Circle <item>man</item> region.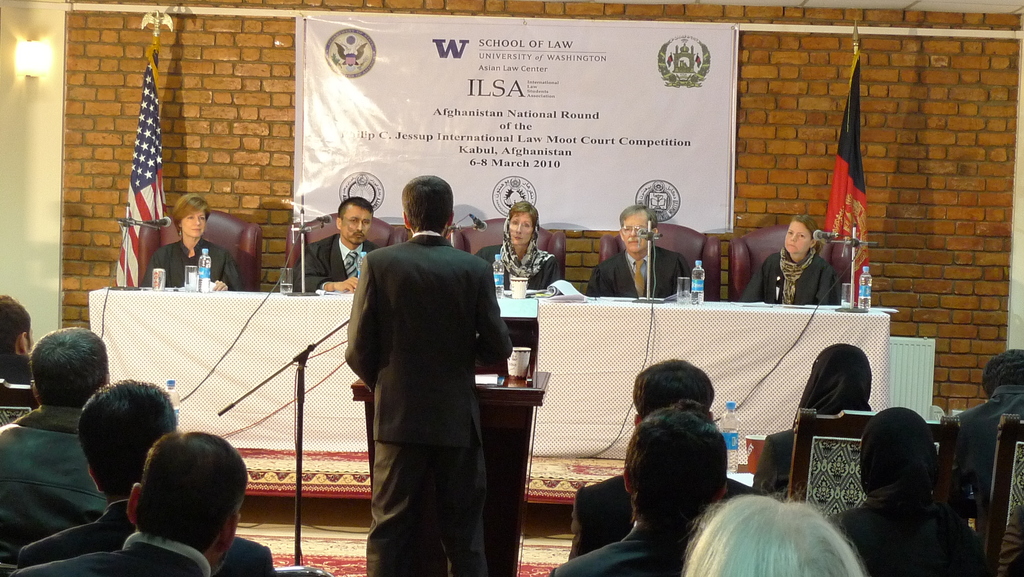
Region: rect(0, 291, 33, 383).
